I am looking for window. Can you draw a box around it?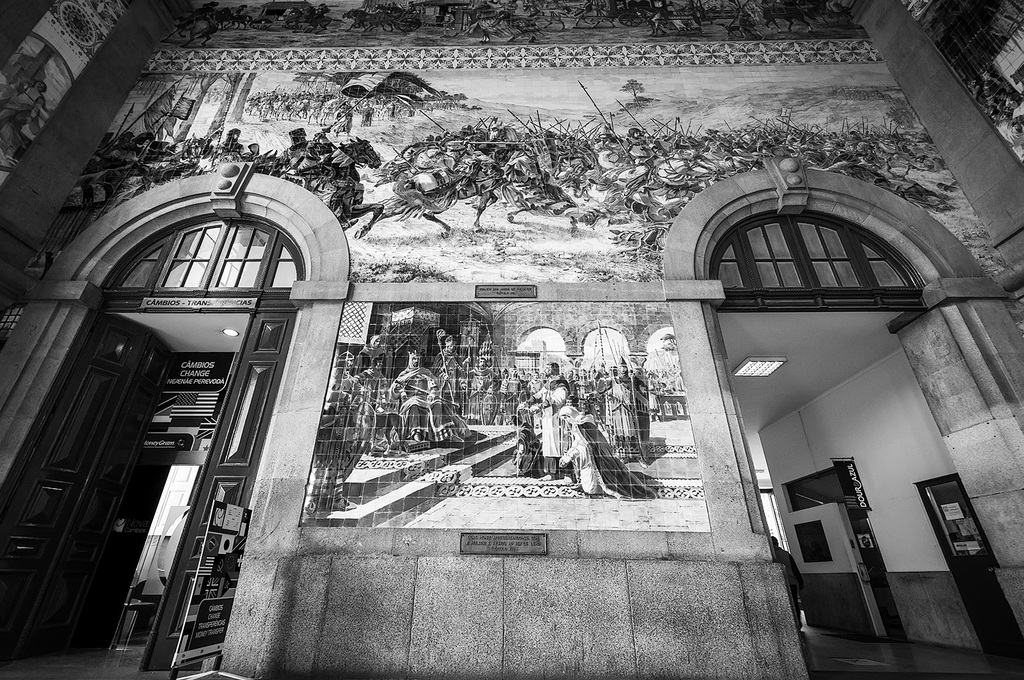
Sure, the bounding box is left=744, top=215, right=811, bottom=294.
